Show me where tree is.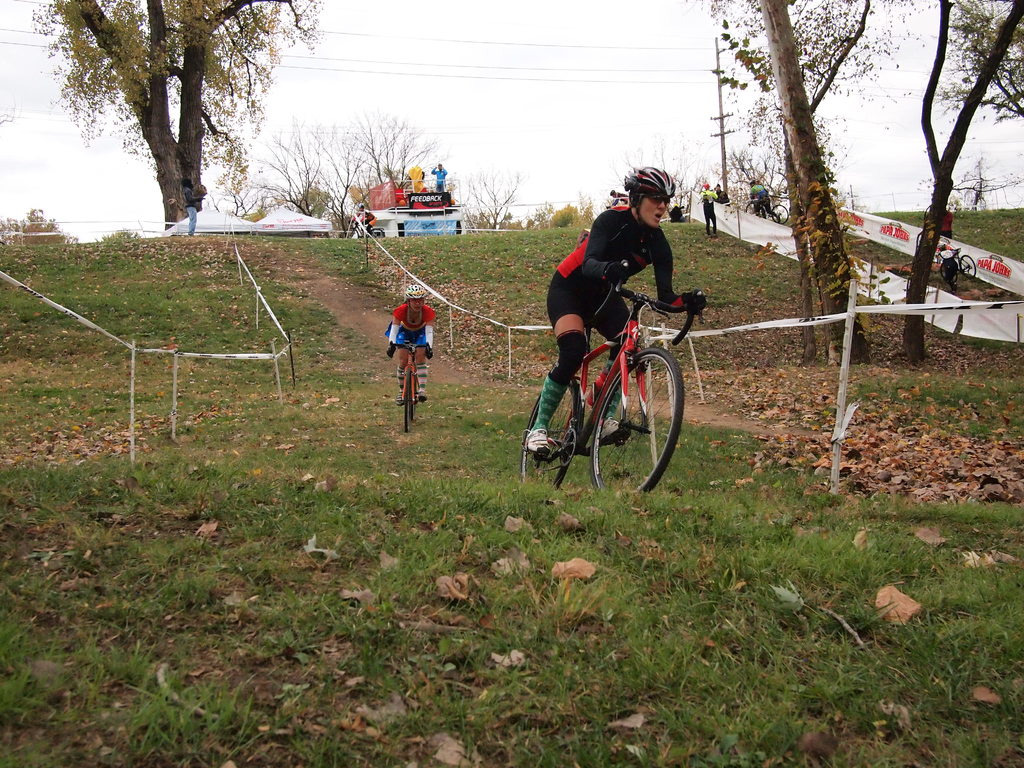
tree is at 29, 0, 324, 236.
